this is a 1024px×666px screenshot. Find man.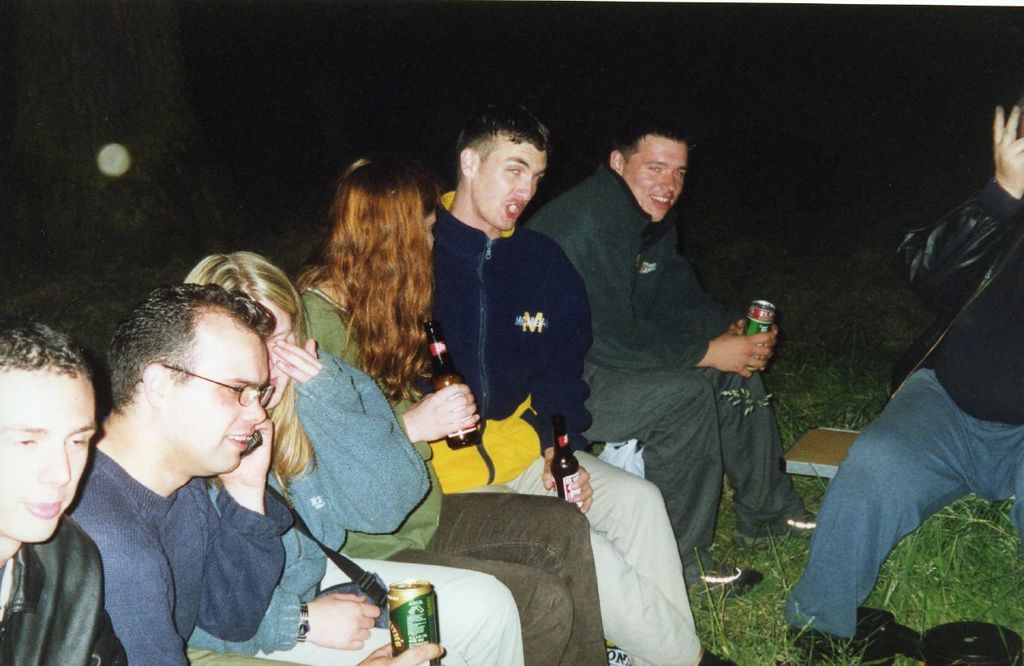
Bounding box: locate(517, 103, 814, 602).
